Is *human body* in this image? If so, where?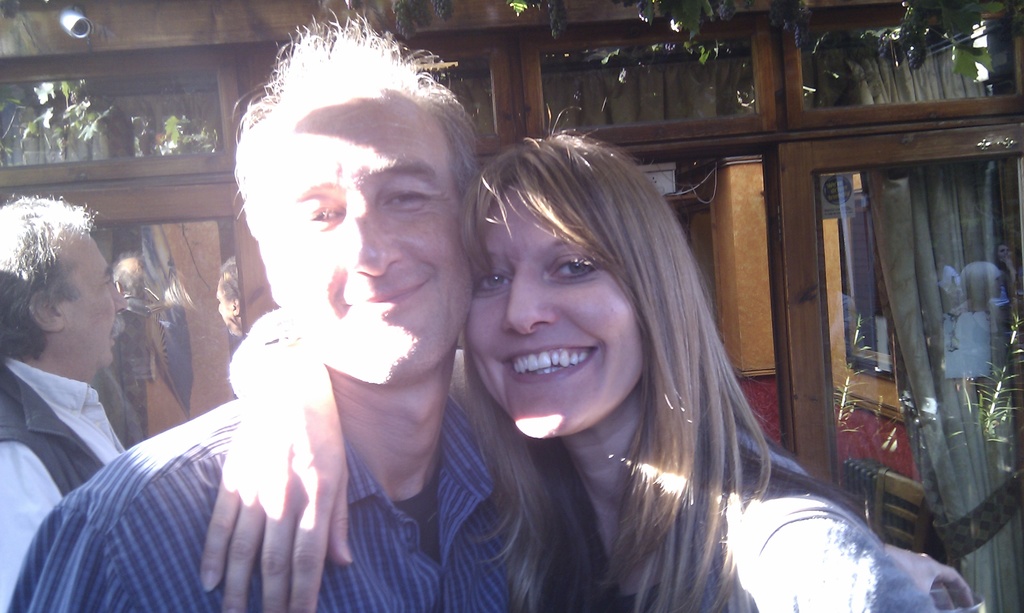
Yes, at l=205, t=309, r=948, b=612.
